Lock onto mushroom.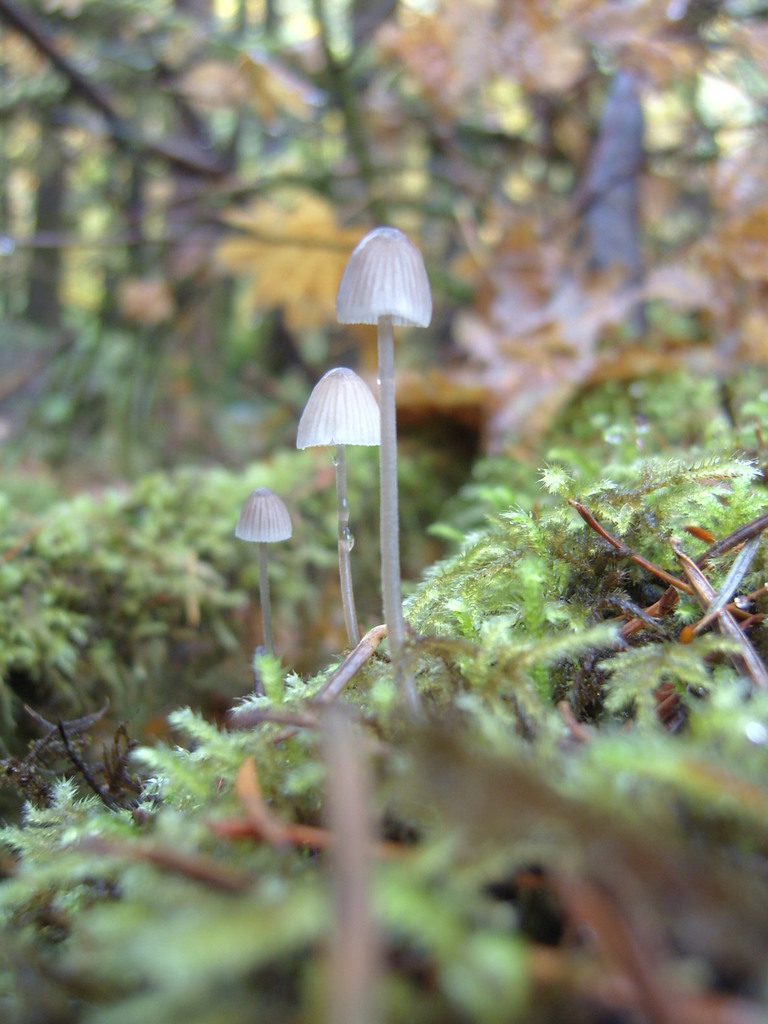
Locked: bbox(337, 226, 435, 713).
